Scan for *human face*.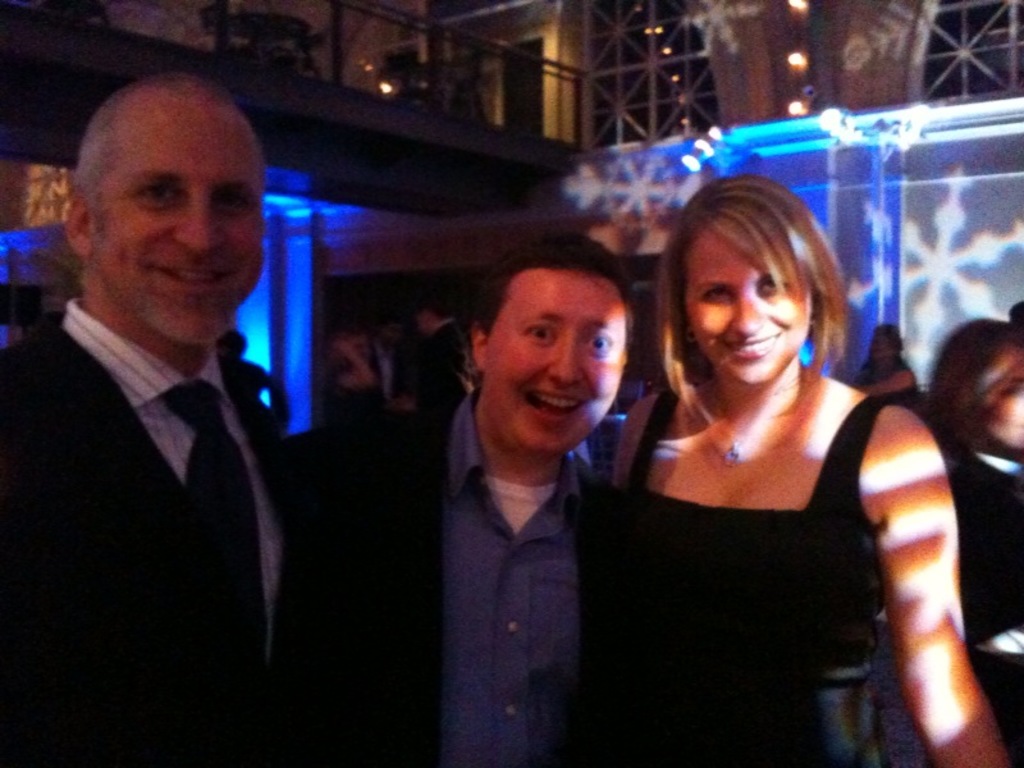
Scan result: (96, 105, 262, 342).
